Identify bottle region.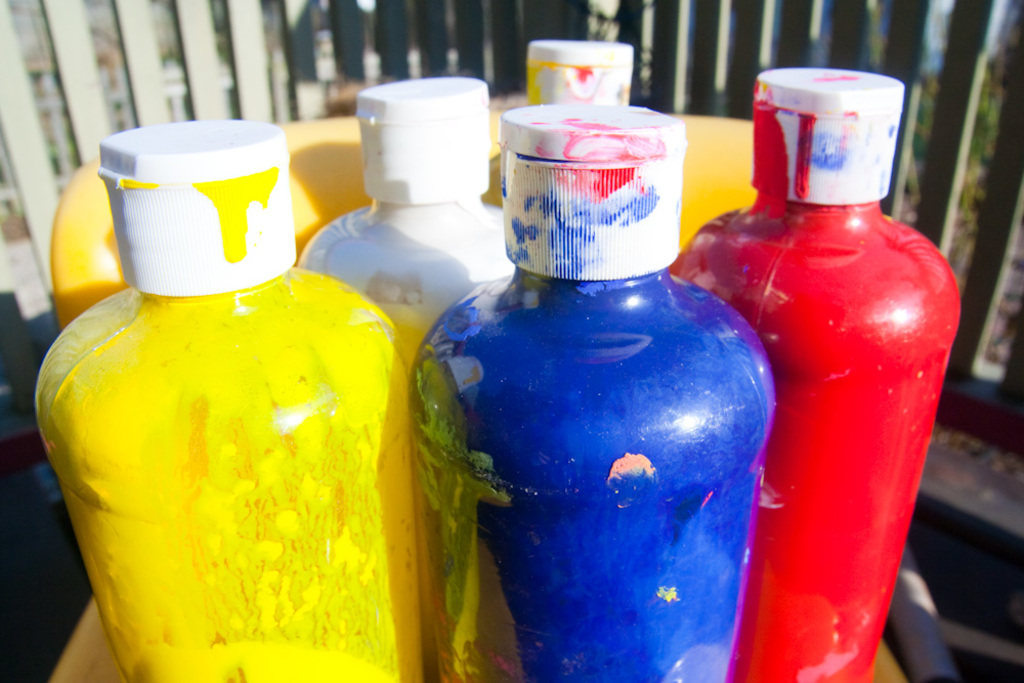
Region: box(289, 77, 534, 373).
